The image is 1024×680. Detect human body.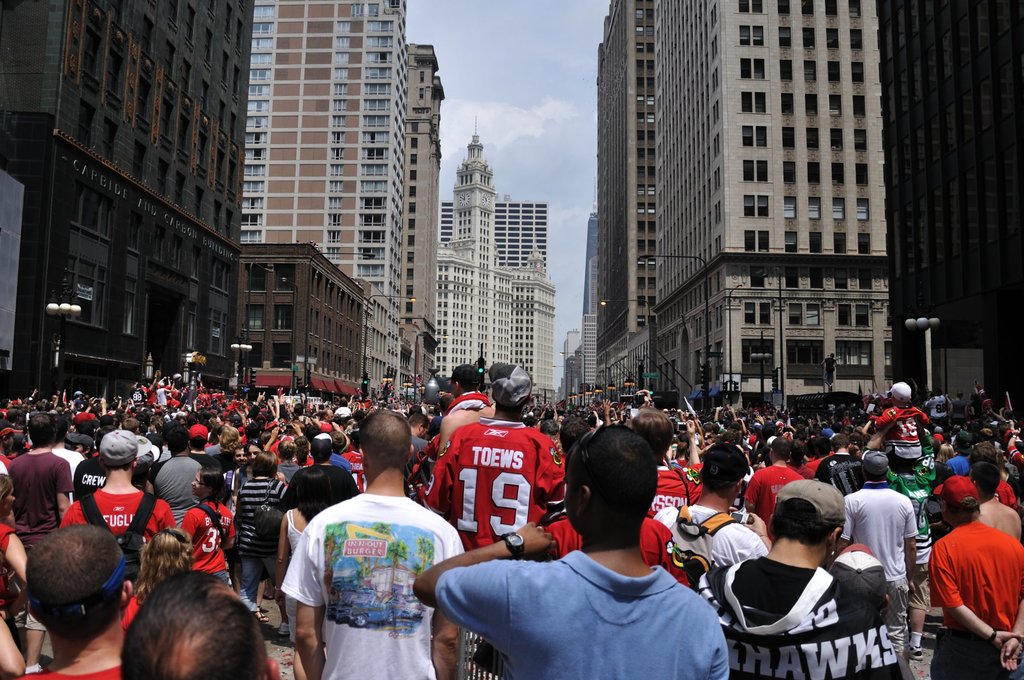
Detection: bbox(435, 457, 756, 679).
